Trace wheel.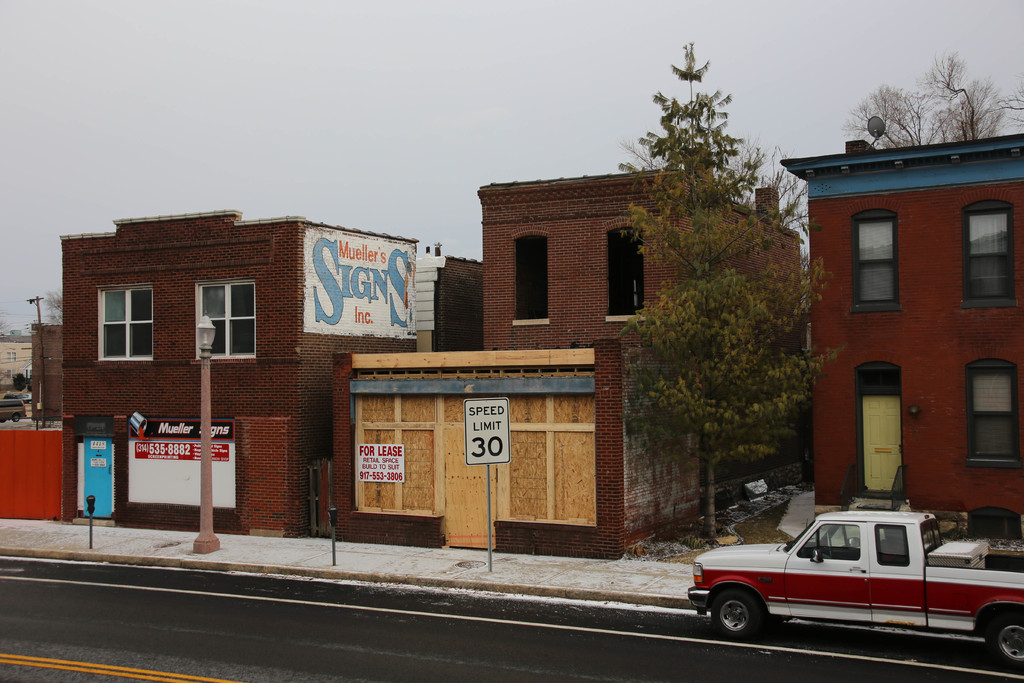
Traced to 983:611:1023:671.
